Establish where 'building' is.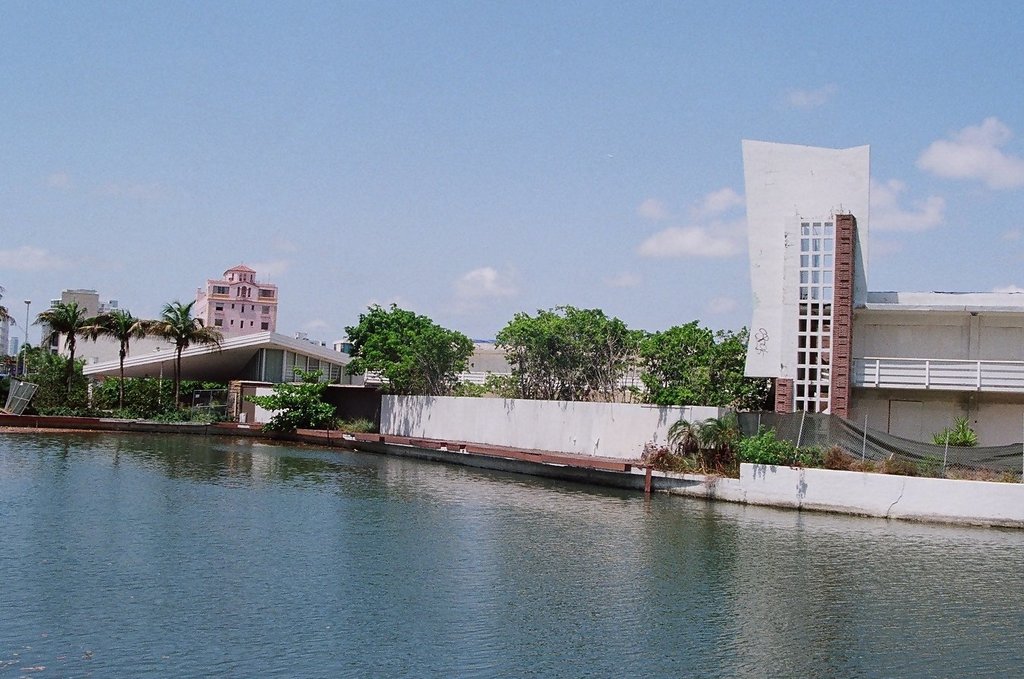
Established at left=85, top=329, right=368, bottom=410.
